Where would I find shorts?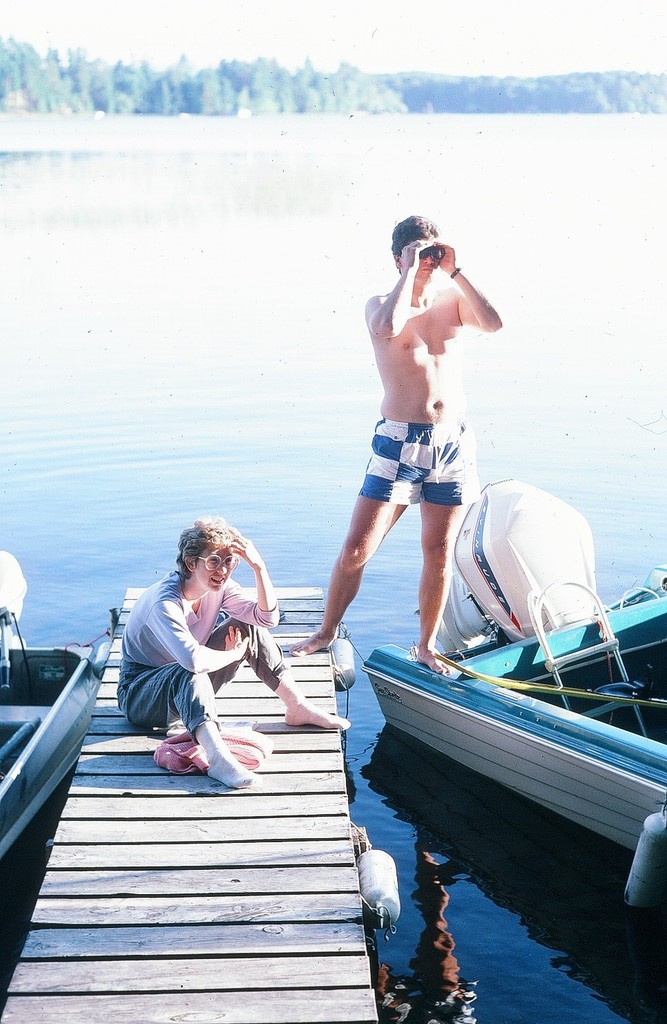
At x1=328 y1=415 x2=501 y2=524.
